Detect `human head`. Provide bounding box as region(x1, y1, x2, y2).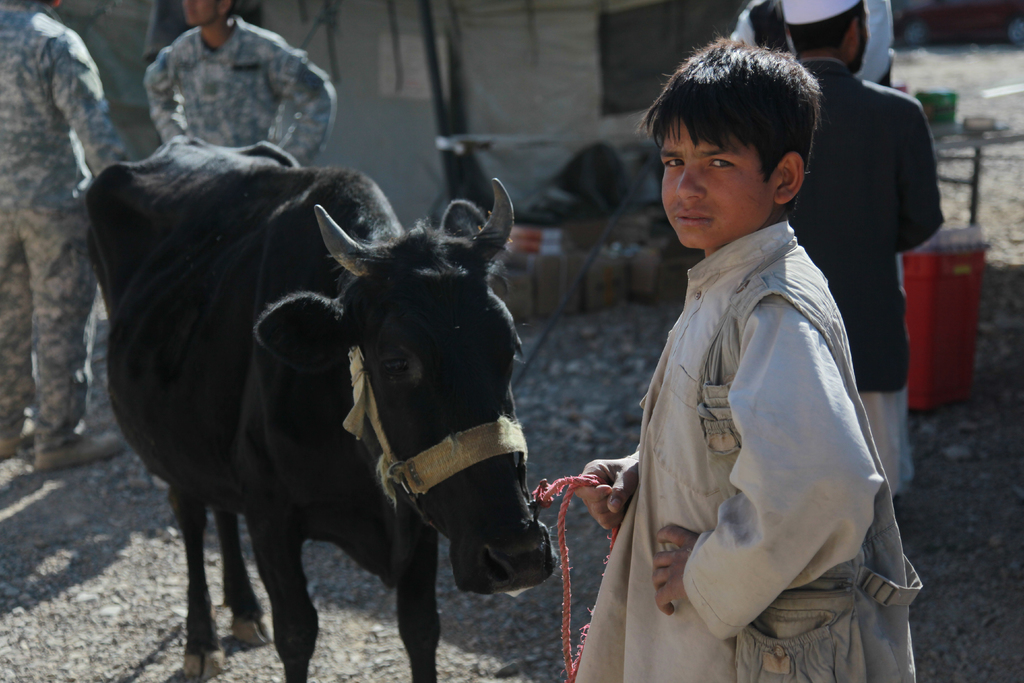
region(780, 0, 873, 71).
